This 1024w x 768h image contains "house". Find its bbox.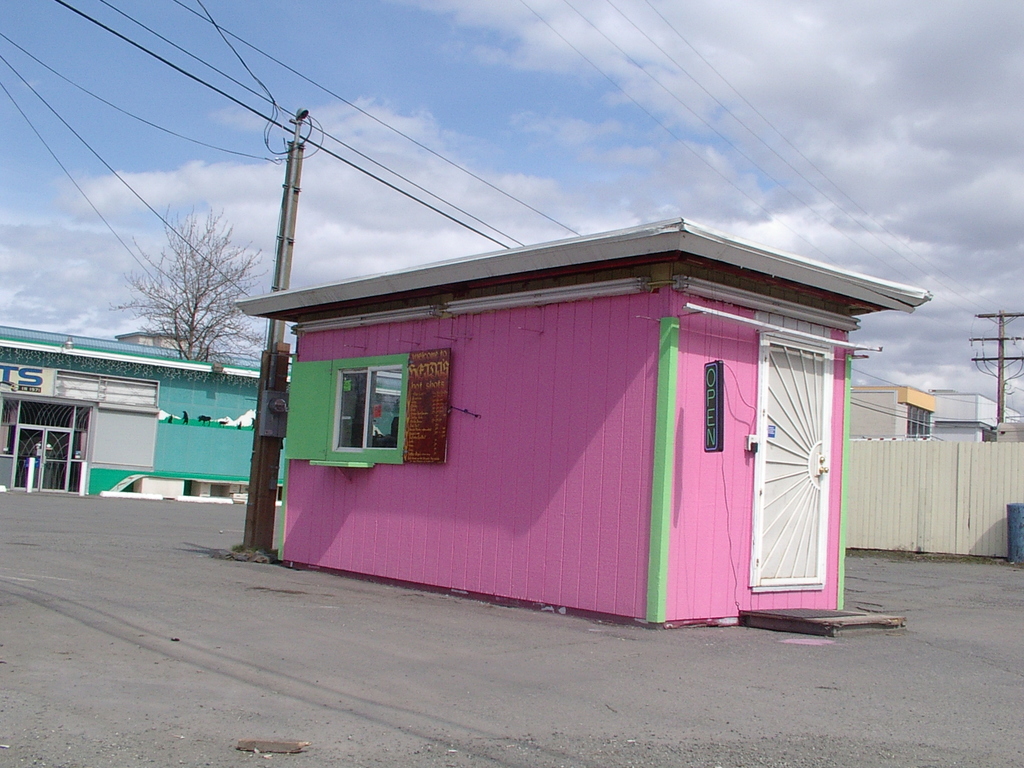
bbox(932, 388, 1023, 443).
